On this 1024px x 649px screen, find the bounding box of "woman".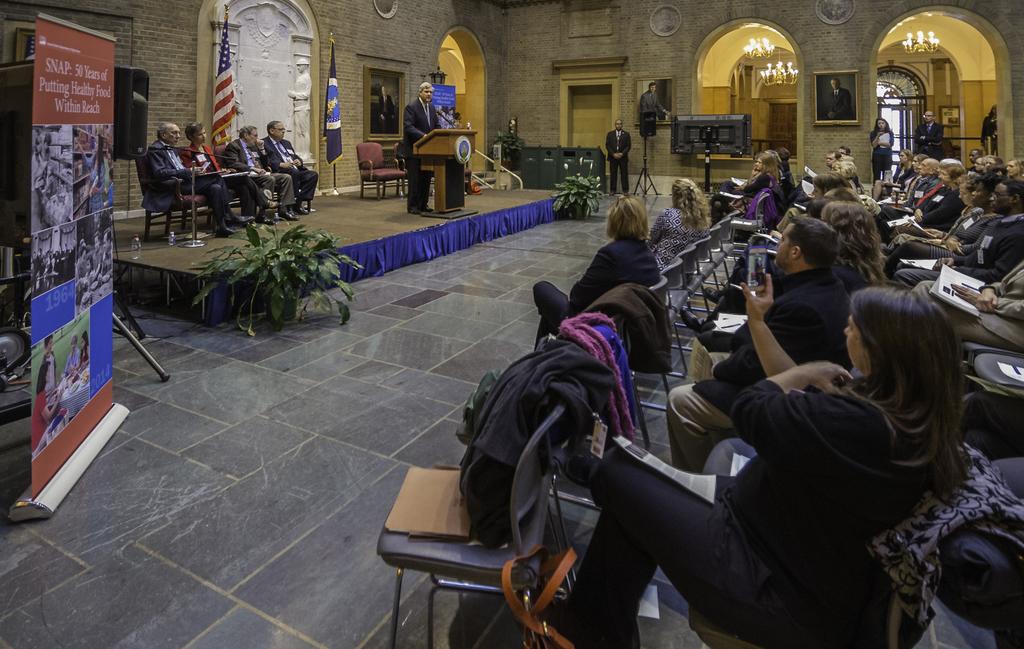
Bounding box: [534, 196, 667, 346].
